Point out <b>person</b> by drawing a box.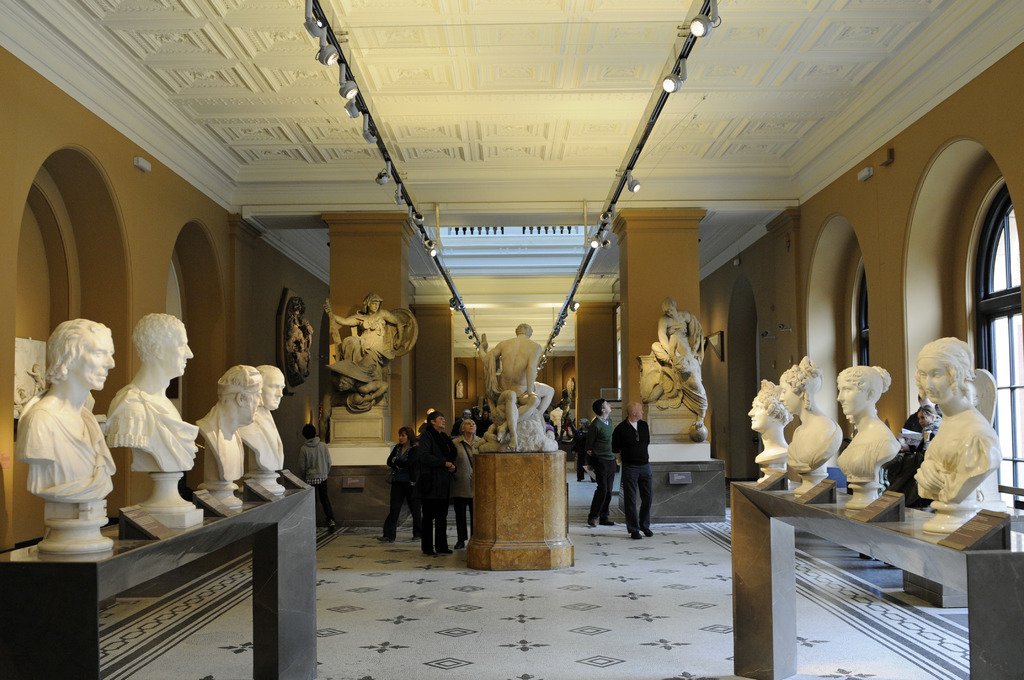
(241, 364, 290, 474).
